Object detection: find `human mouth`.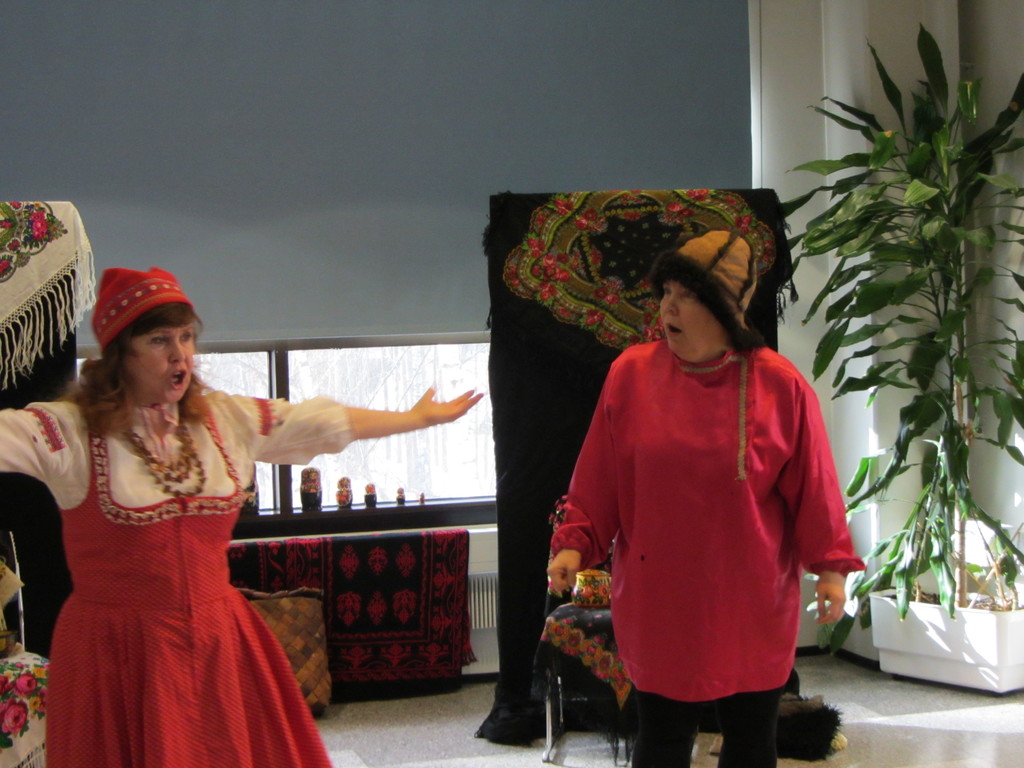
[left=661, top=317, right=686, bottom=339].
